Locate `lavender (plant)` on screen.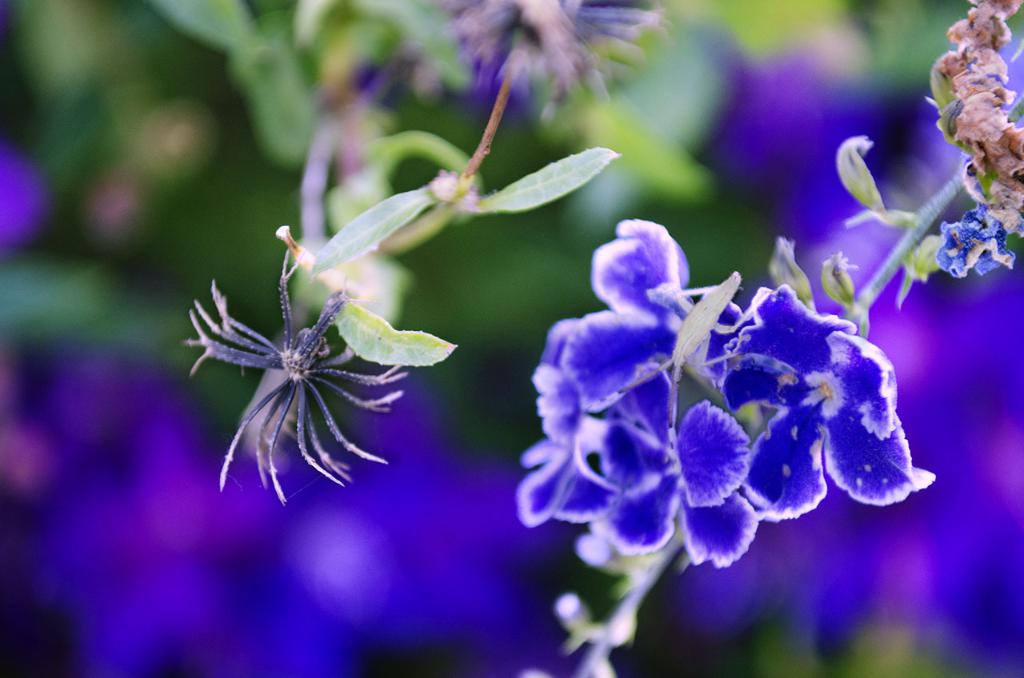
On screen at 209,101,1023,657.
